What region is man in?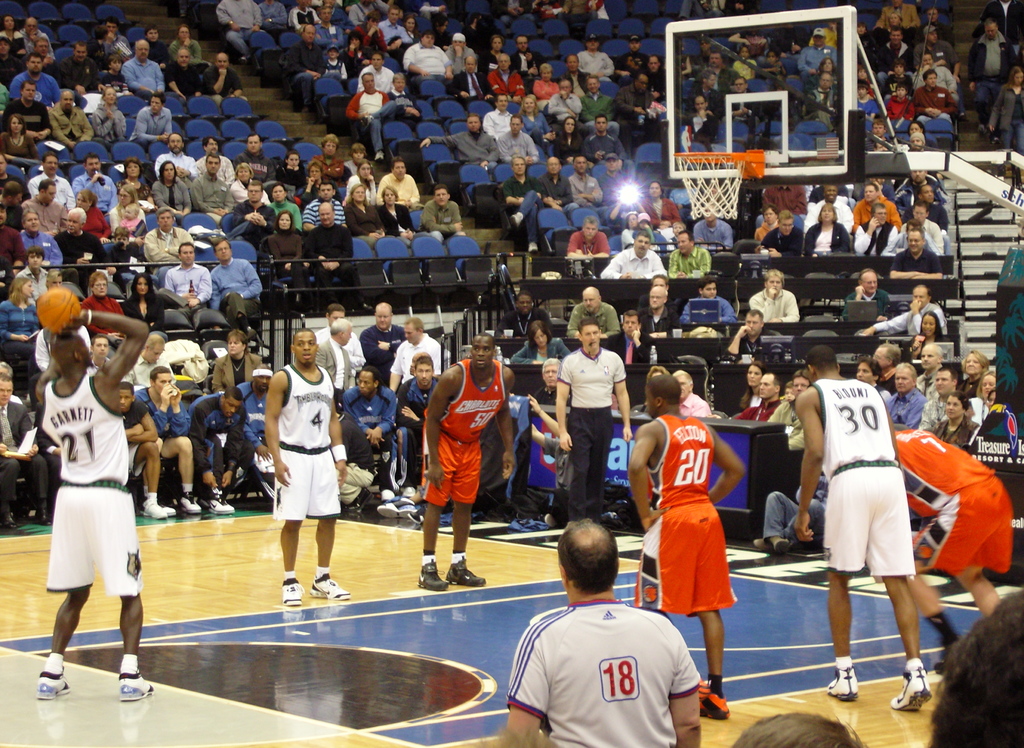
locate(509, 35, 543, 78).
